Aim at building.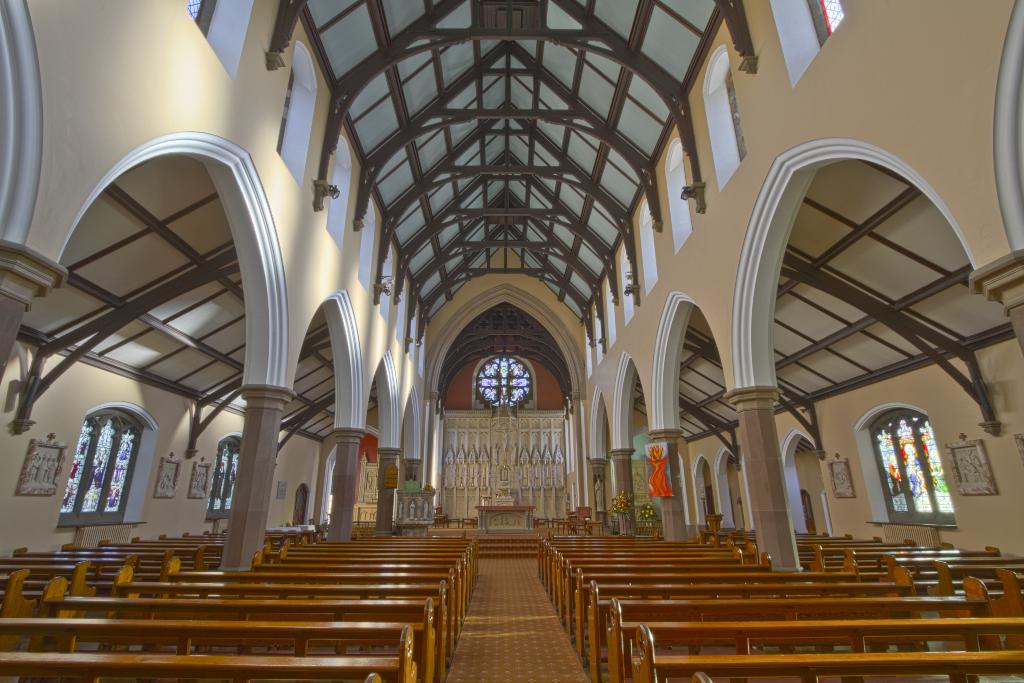
Aimed at <region>0, 0, 1023, 682</region>.
